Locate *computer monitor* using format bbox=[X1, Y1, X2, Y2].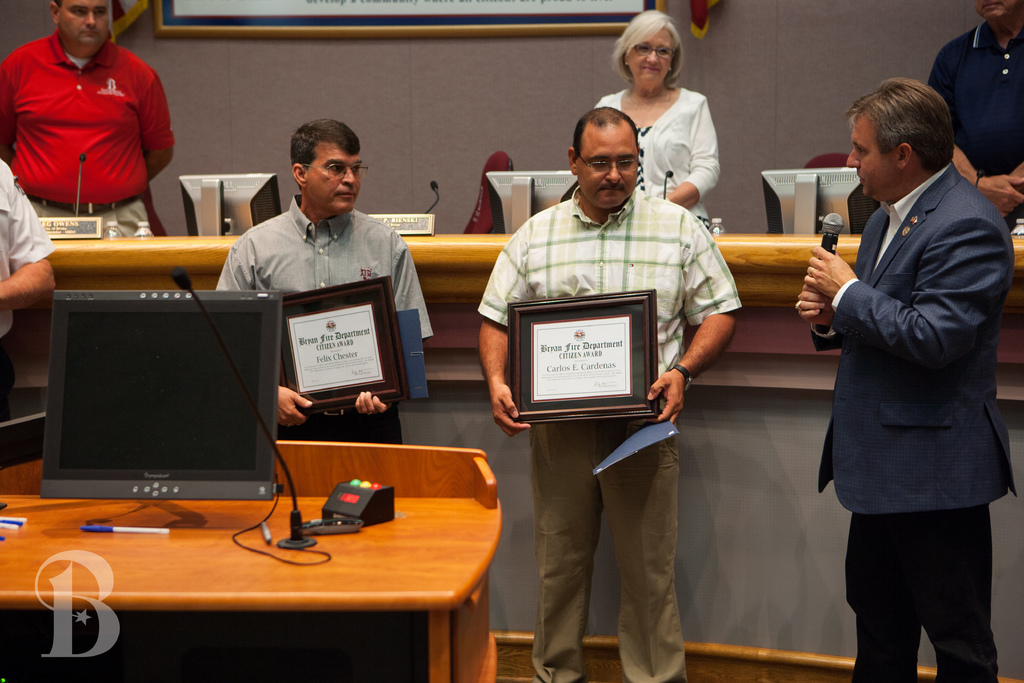
bbox=[39, 290, 289, 496].
